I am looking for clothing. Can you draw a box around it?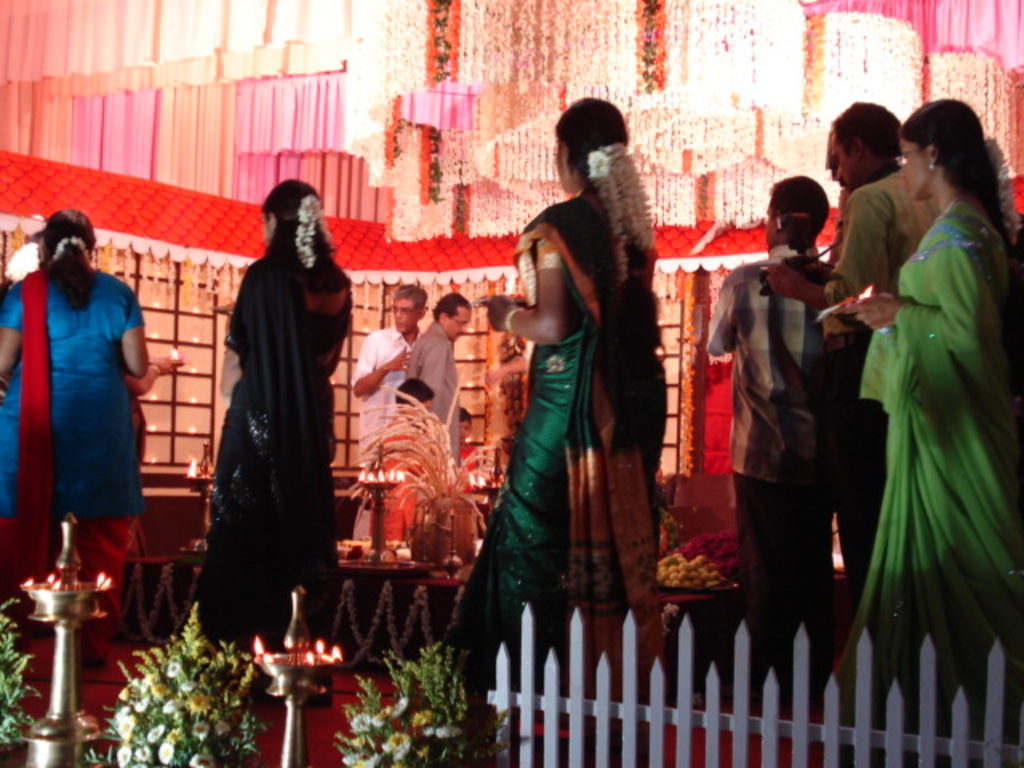
Sure, the bounding box is <region>184, 174, 342, 619</region>.
